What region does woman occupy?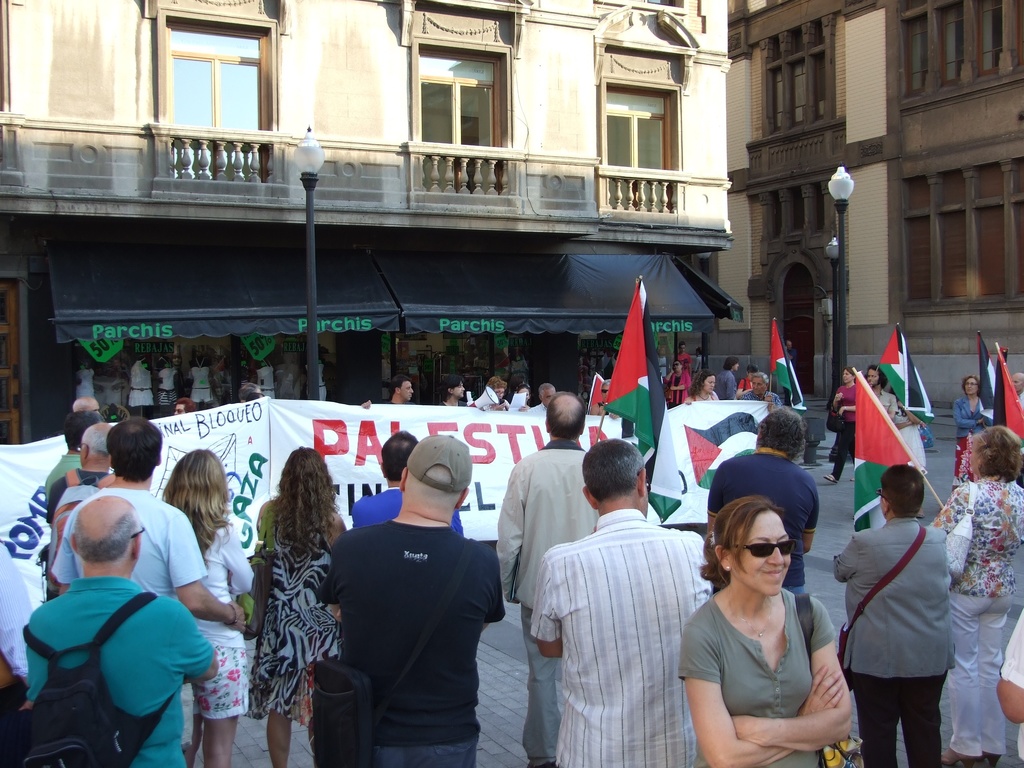
<box>682,373,717,408</box>.
